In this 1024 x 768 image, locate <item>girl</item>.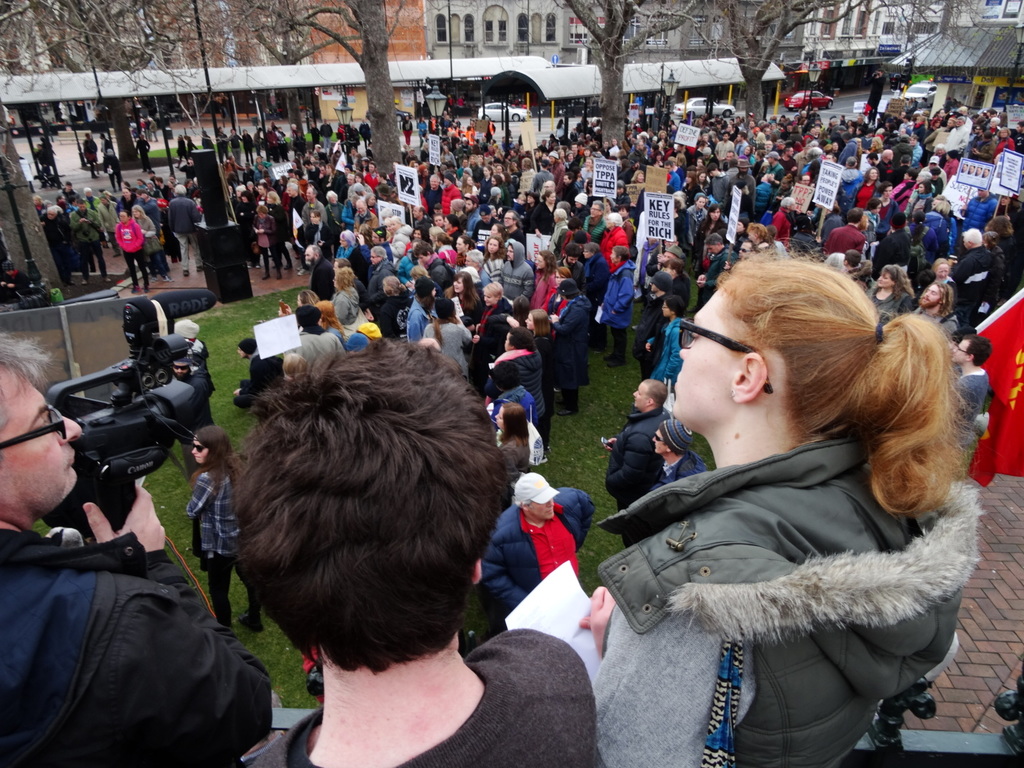
Bounding box: x1=491, y1=222, x2=507, y2=240.
